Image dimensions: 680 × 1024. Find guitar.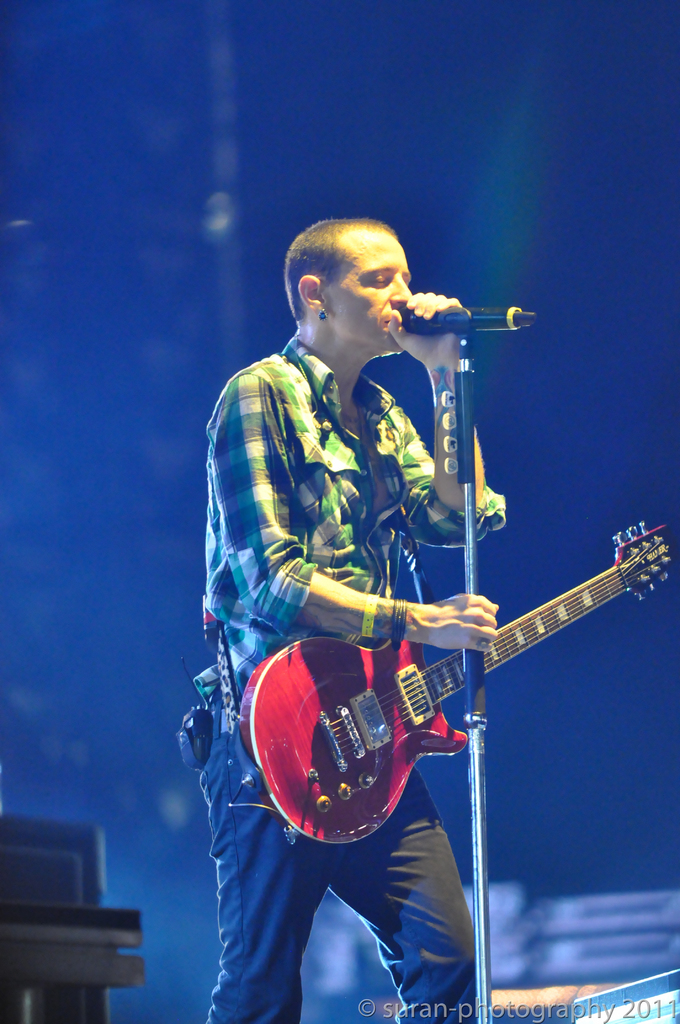
bbox=(238, 519, 674, 856).
